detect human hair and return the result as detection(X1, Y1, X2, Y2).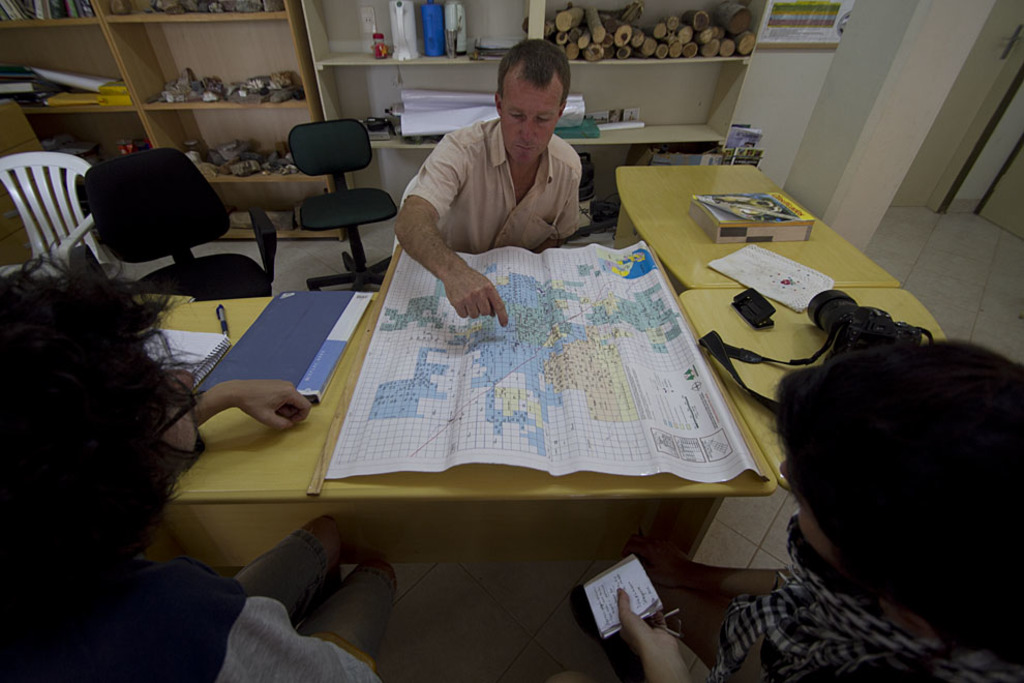
detection(775, 319, 1023, 612).
